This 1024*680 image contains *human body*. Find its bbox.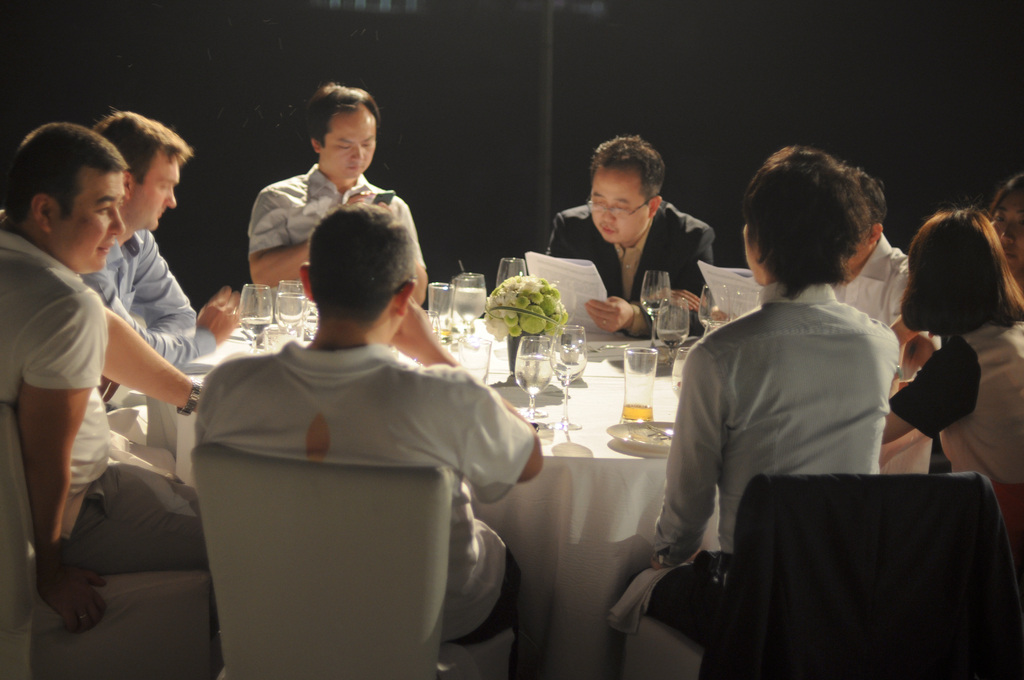
rect(540, 198, 715, 339).
